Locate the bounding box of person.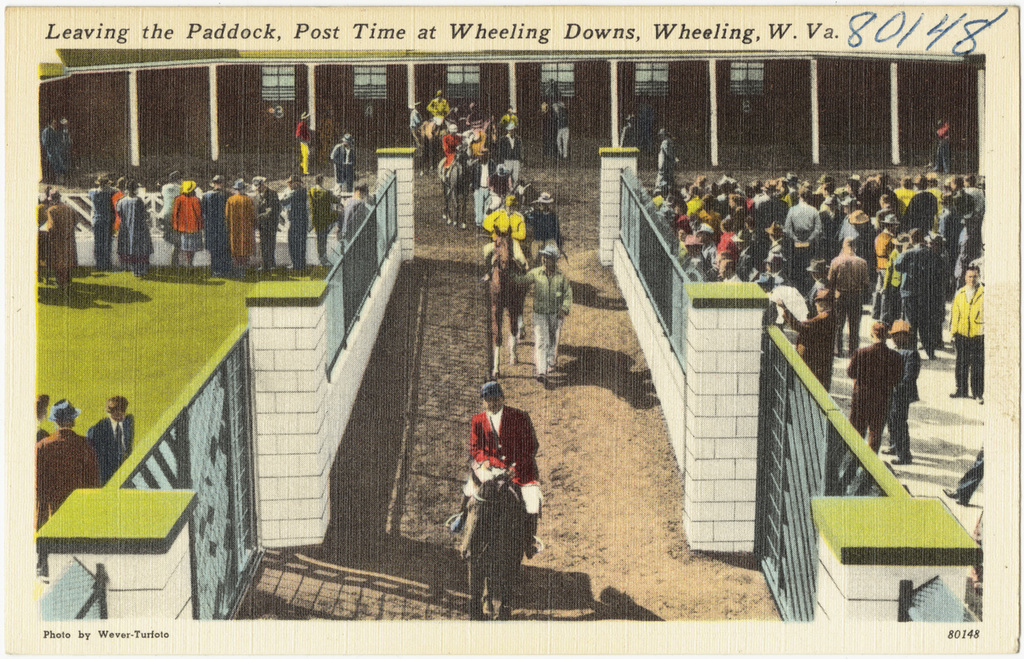
Bounding box: Rect(152, 168, 182, 248).
